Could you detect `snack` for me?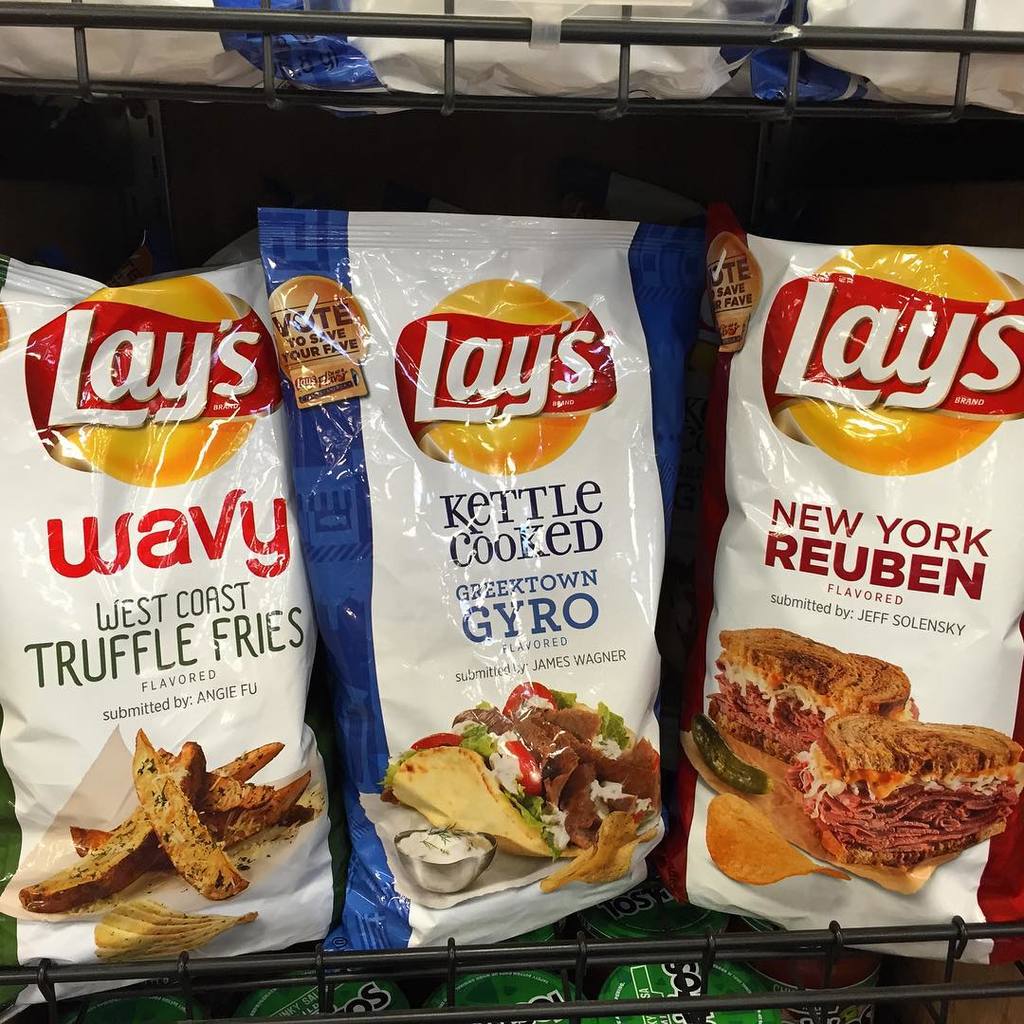
Detection result: {"x1": 92, "y1": 903, "x2": 260, "y2": 965}.
